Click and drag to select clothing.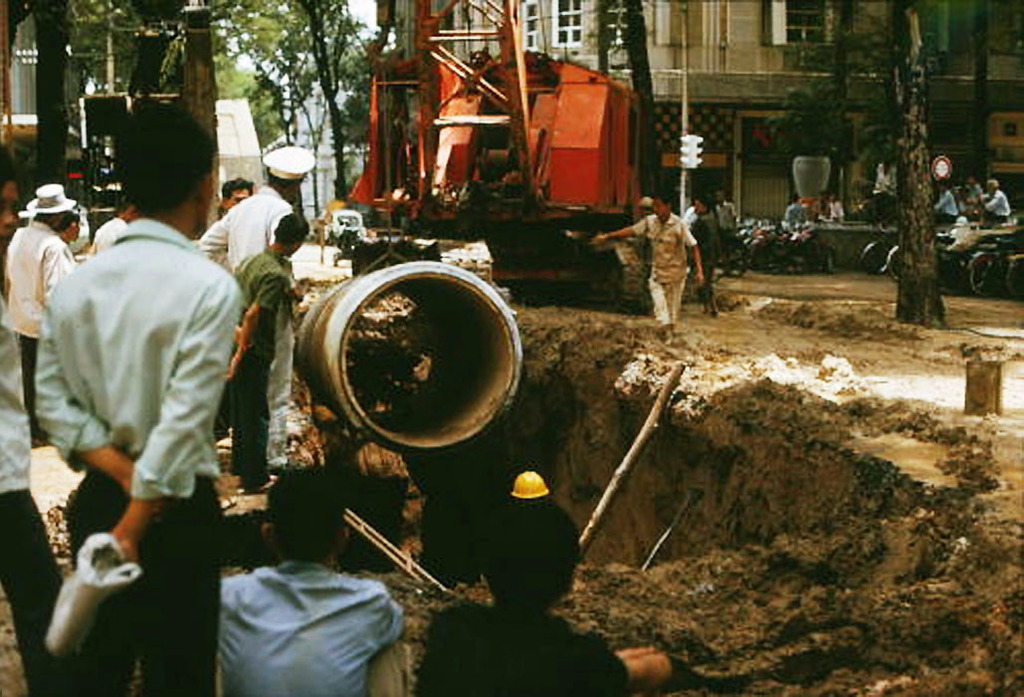
Selection: <region>982, 188, 1012, 227</region>.
